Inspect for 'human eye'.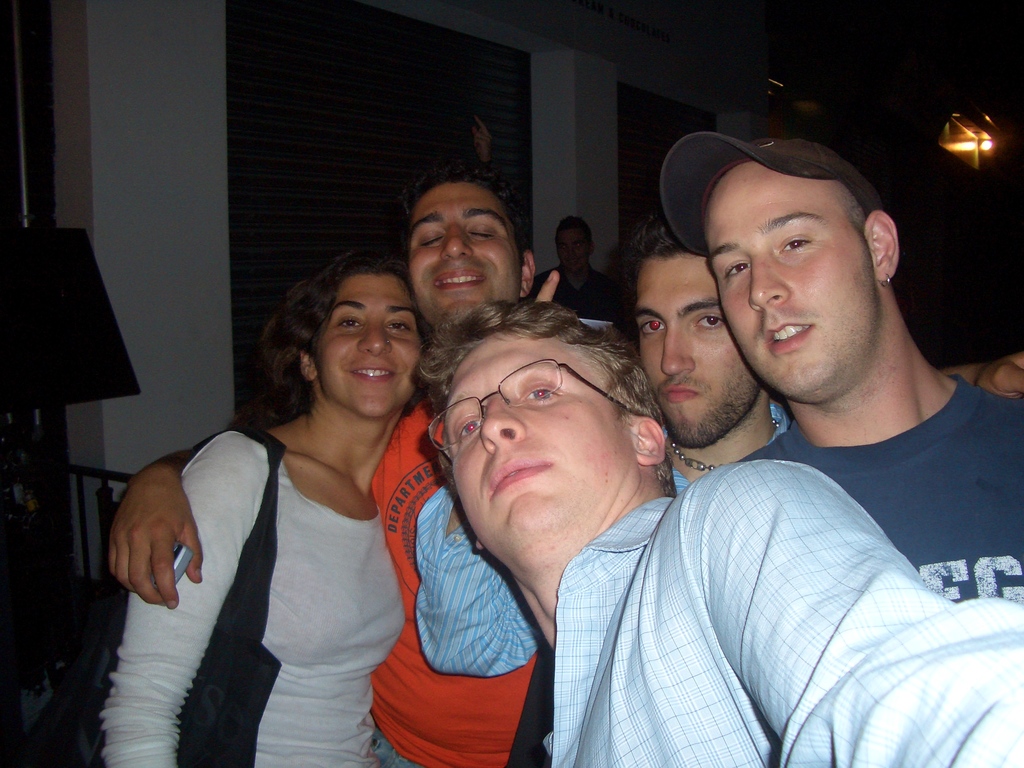
Inspection: bbox(522, 381, 563, 410).
